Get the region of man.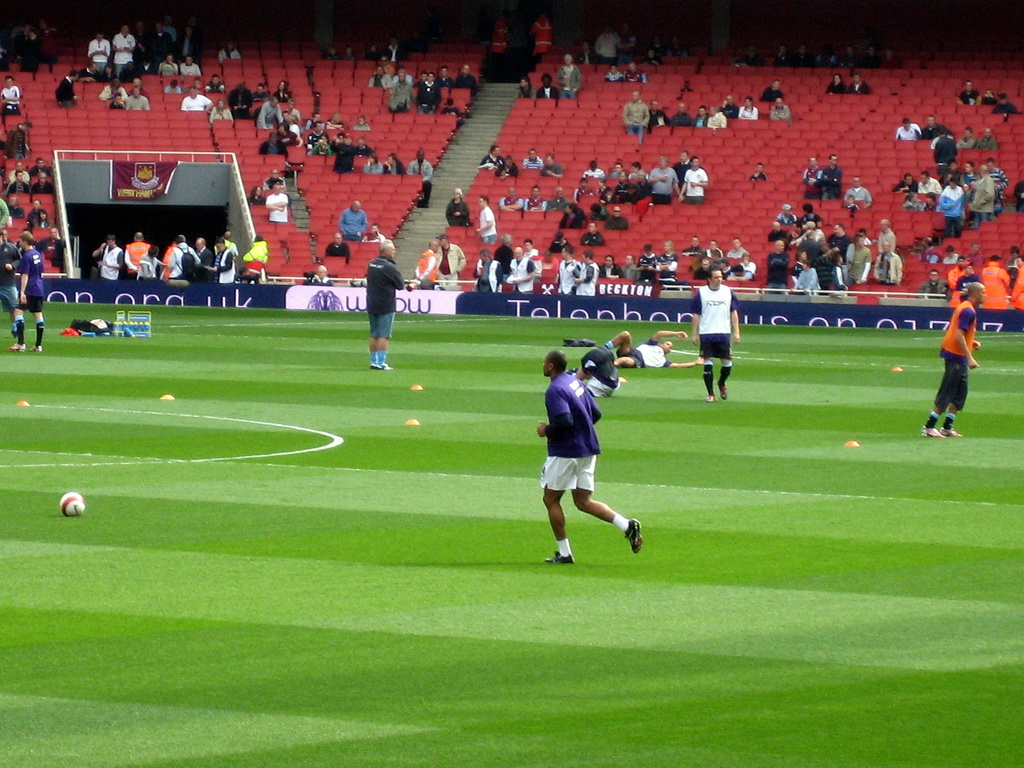
x1=381 y1=36 x2=412 y2=62.
